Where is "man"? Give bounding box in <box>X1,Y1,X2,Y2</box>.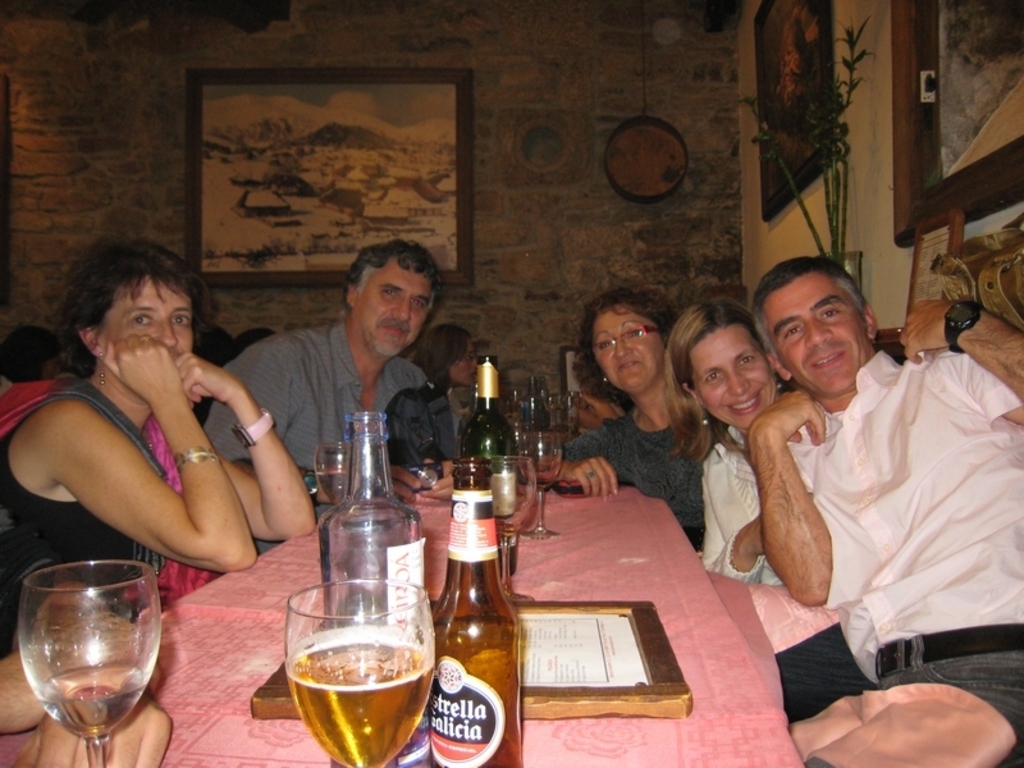
<box>196,236,445,522</box>.
